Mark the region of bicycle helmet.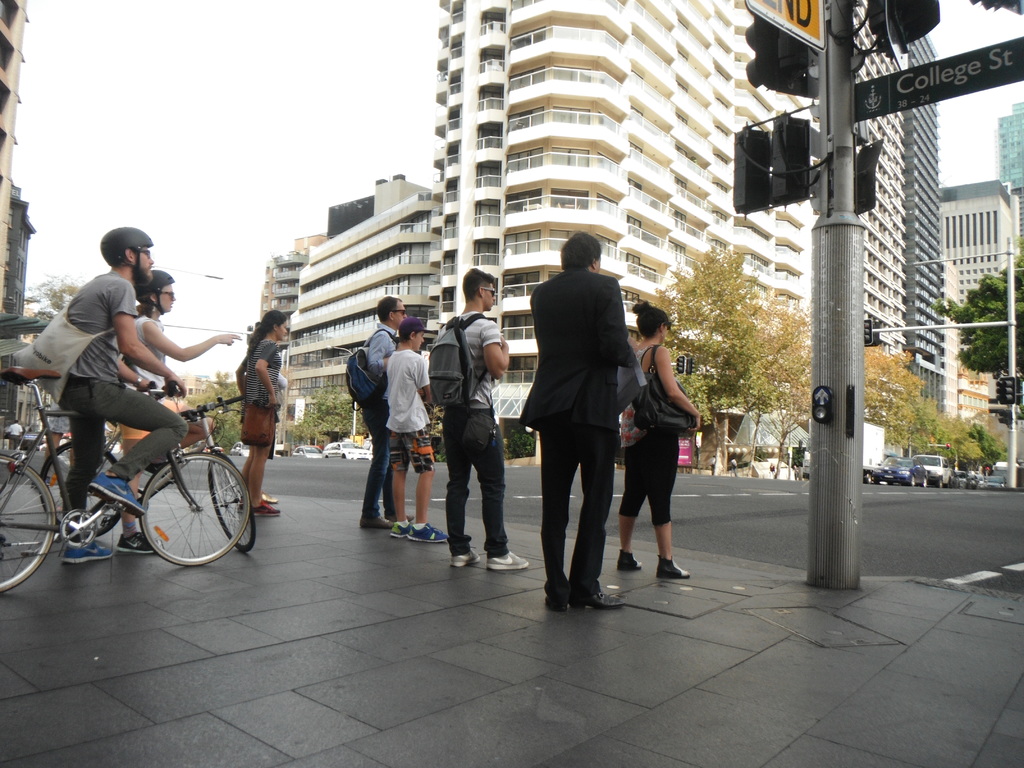
Region: (99,230,156,276).
